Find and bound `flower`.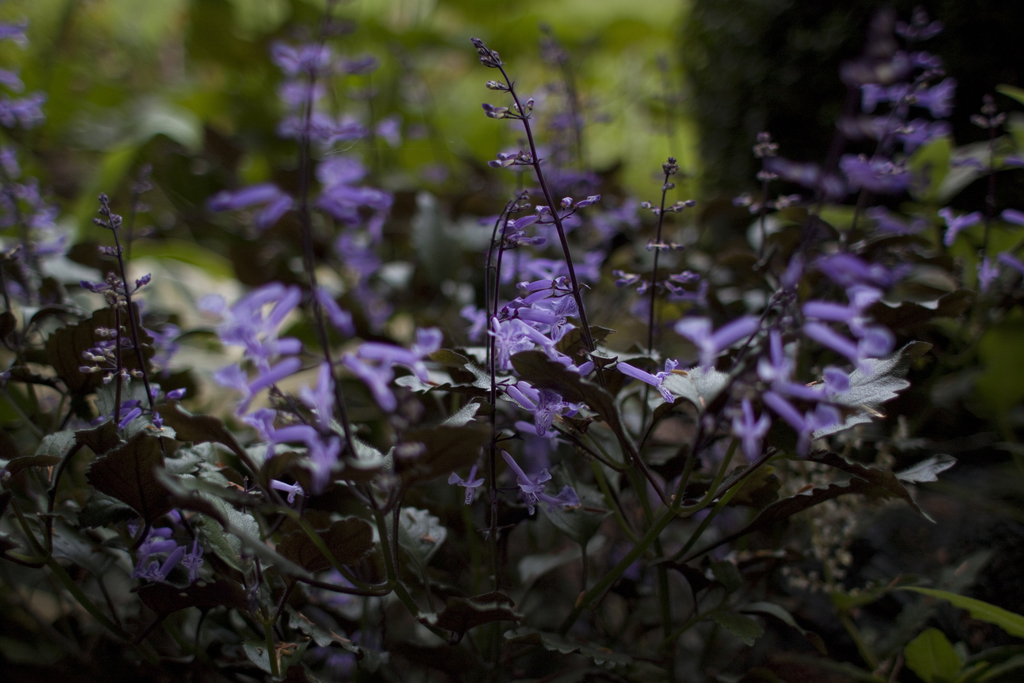
Bound: 730/390/769/456.
